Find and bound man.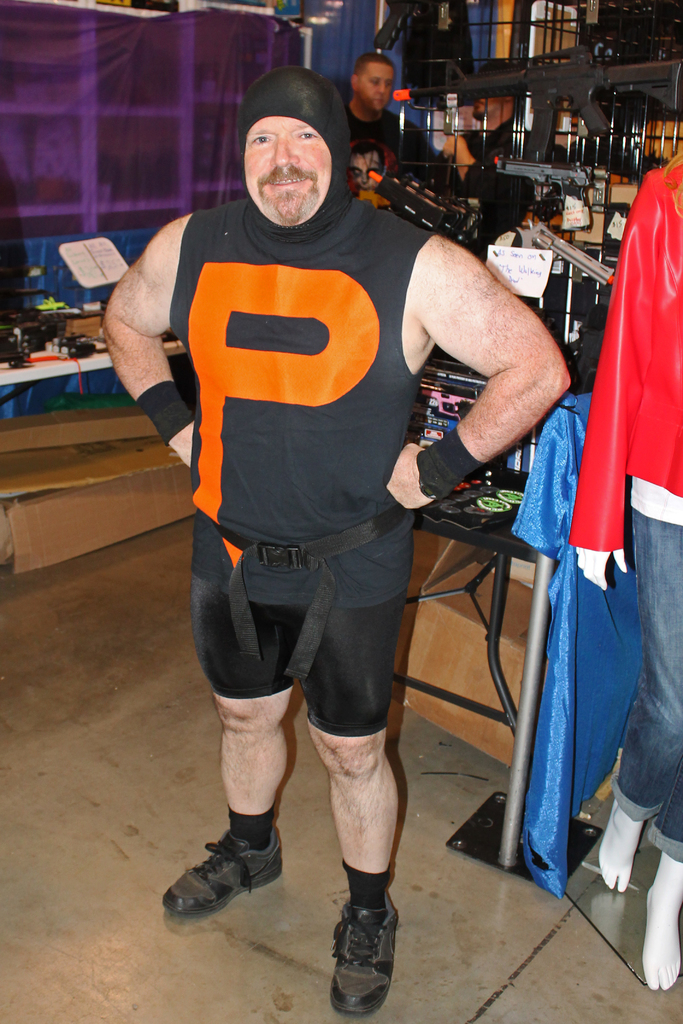
Bound: [345, 54, 462, 238].
